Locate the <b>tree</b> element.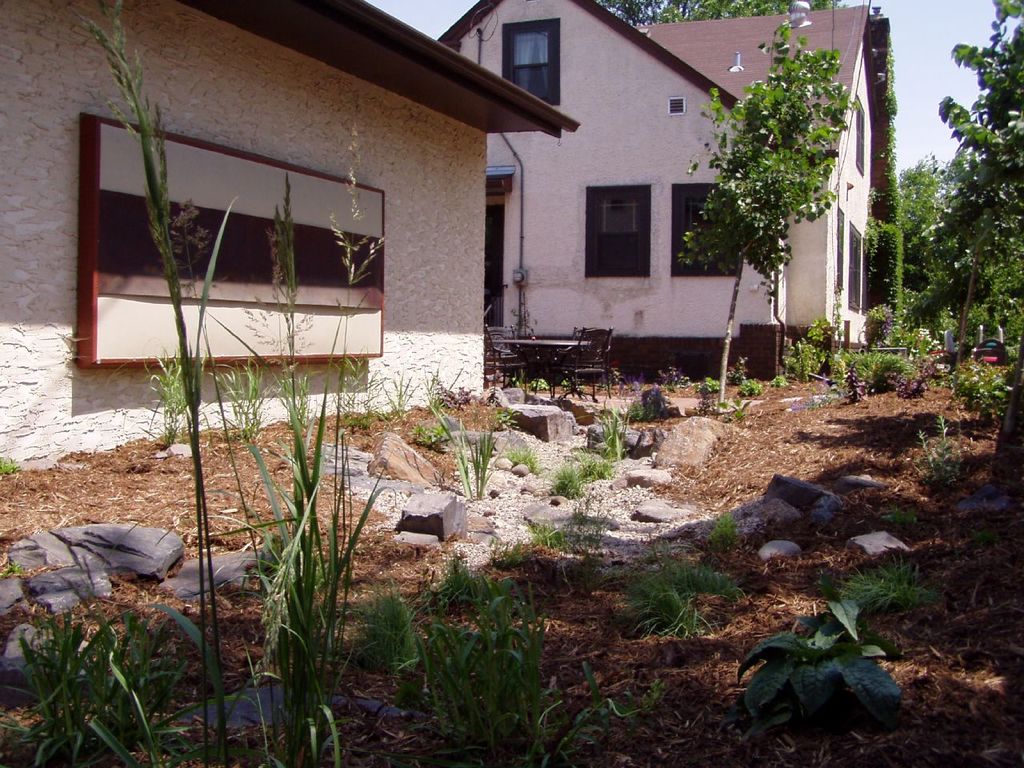
Element bbox: [606, 0, 842, 22].
